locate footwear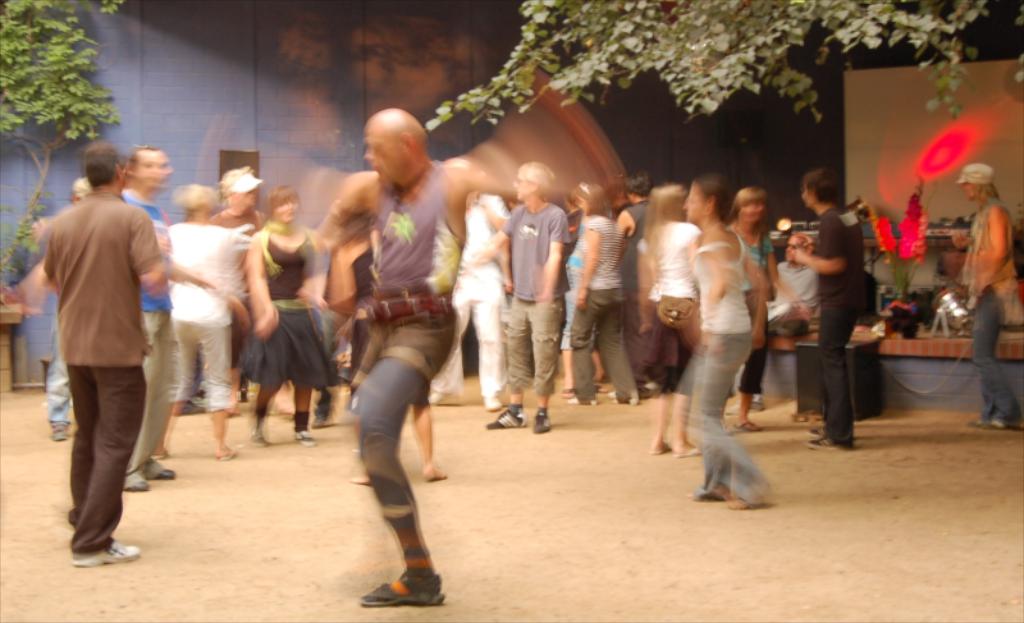
l=608, t=390, r=643, b=402
